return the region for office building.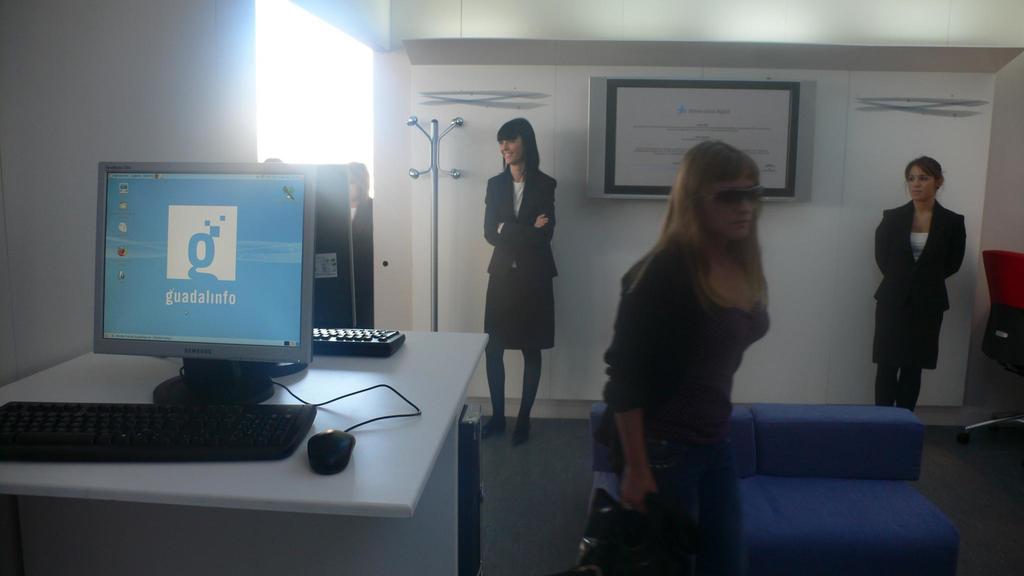
[72,11,918,575].
